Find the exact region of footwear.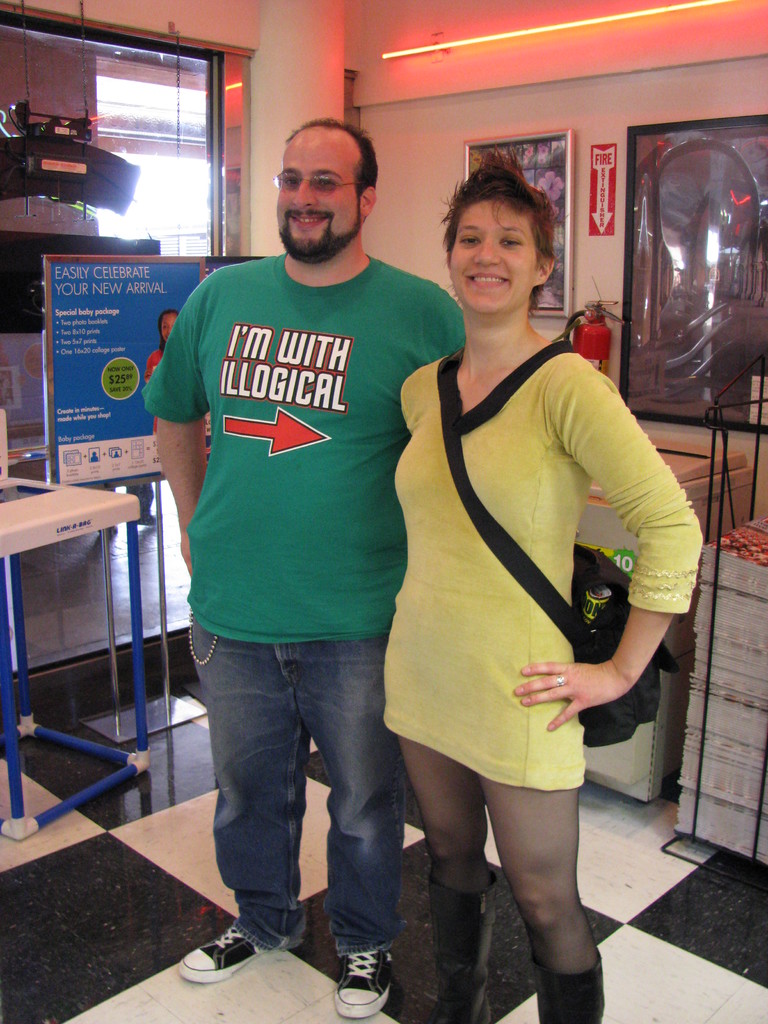
Exact region: <region>318, 936, 399, 1015</region>.
